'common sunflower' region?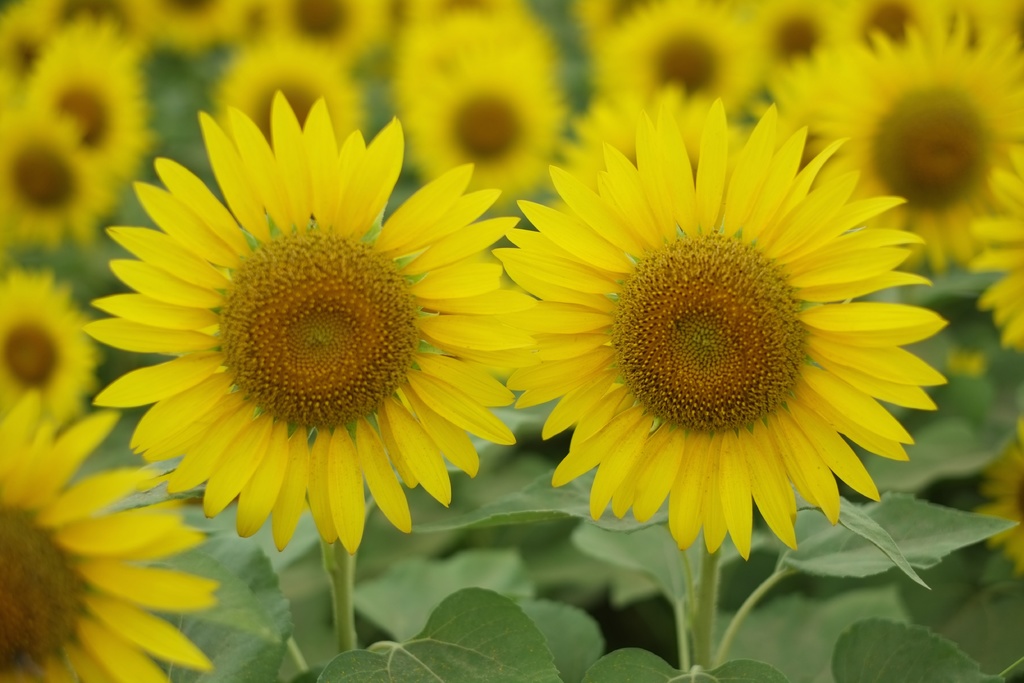
(left=1, top=267, right=83, bottom=422)
